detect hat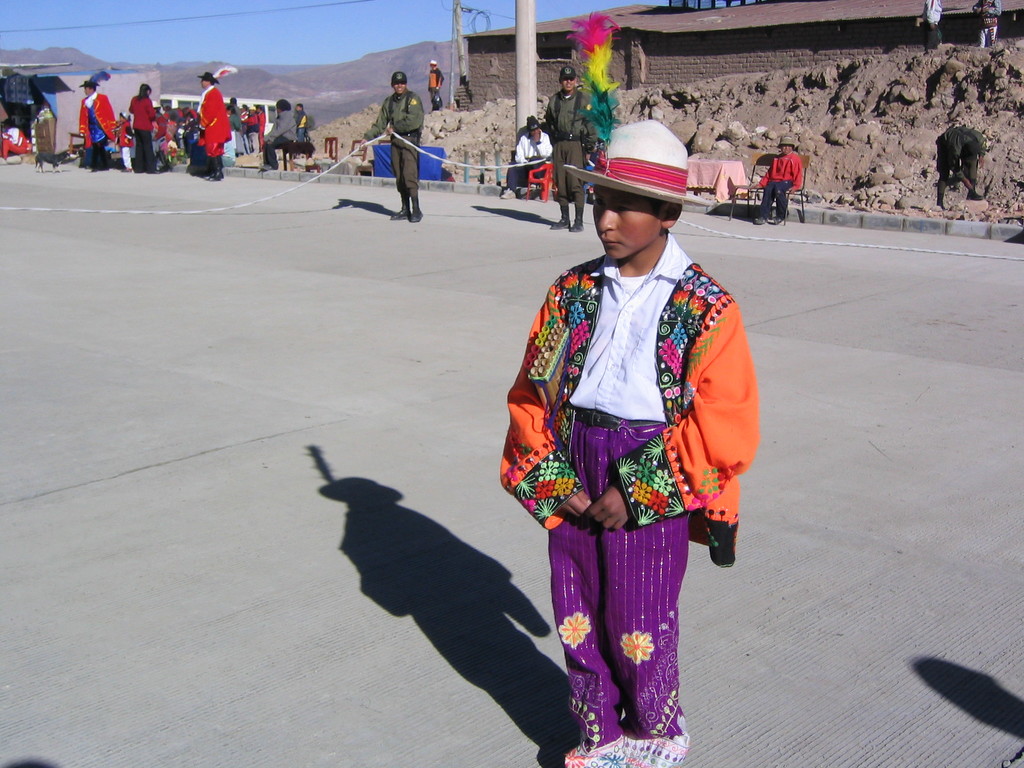
<bbox>196, 68, 218, 87</bbox>
